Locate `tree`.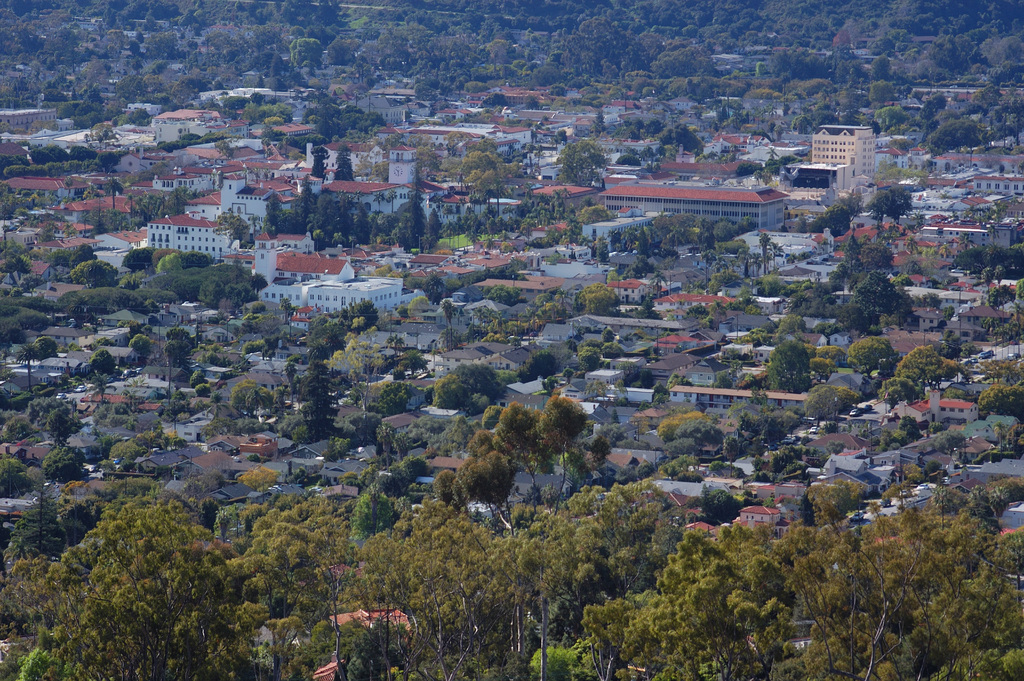
Bounding box: [969, 380, 1023, 434].
